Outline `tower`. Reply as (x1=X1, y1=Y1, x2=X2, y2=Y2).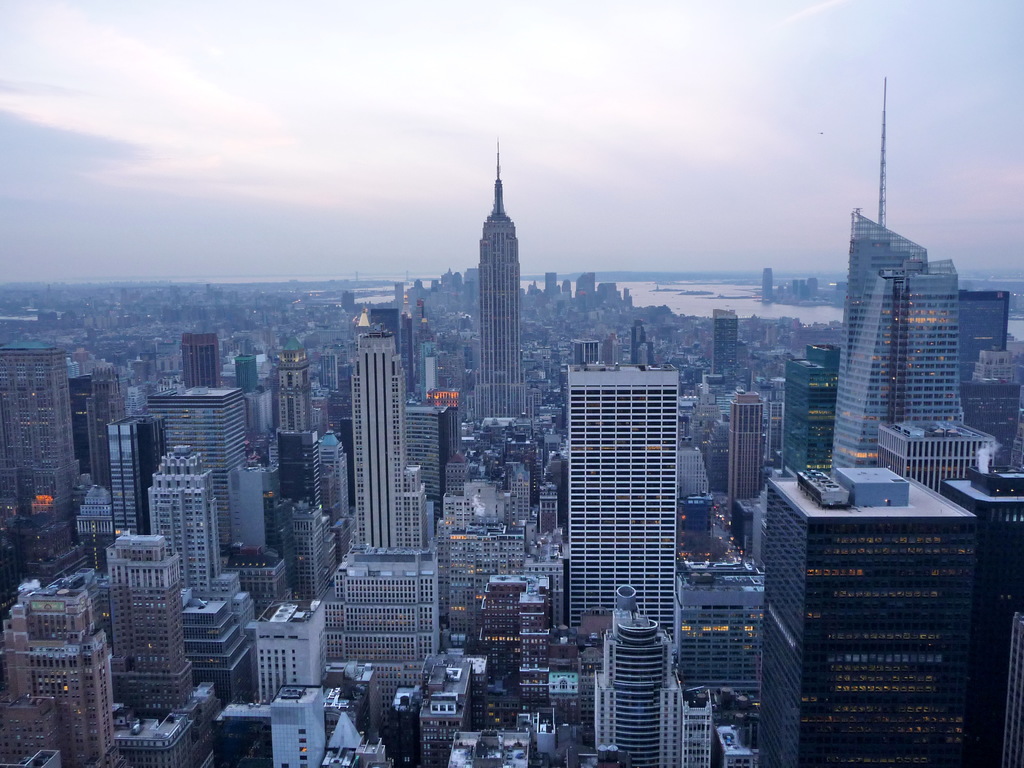
(x1=183, y1=333, x2=218, y2=386).
